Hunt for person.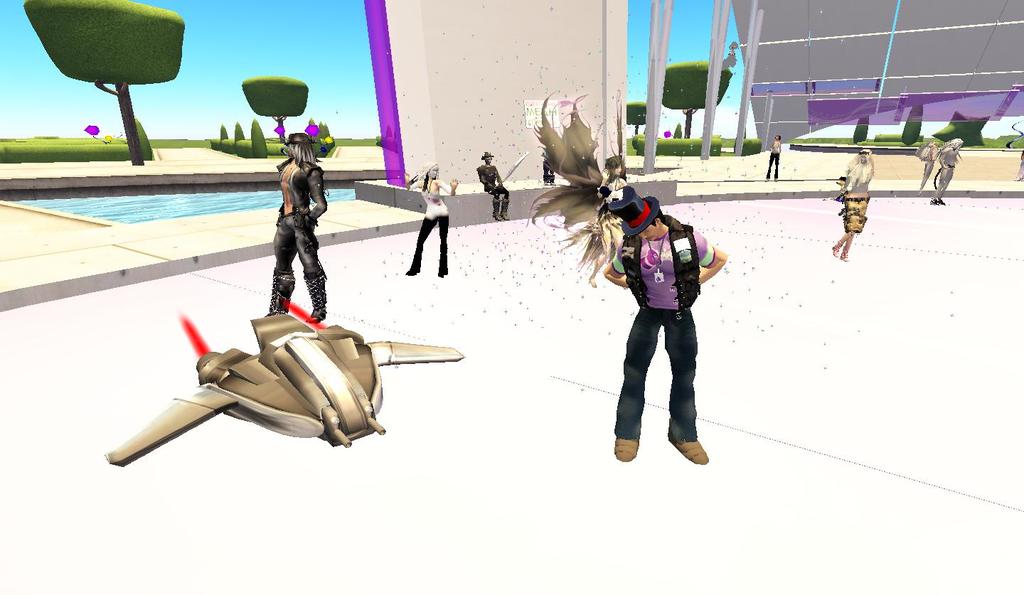
Hunted down at {"left": 831, "top": 144, "right": 879, "bottom": 264}.
